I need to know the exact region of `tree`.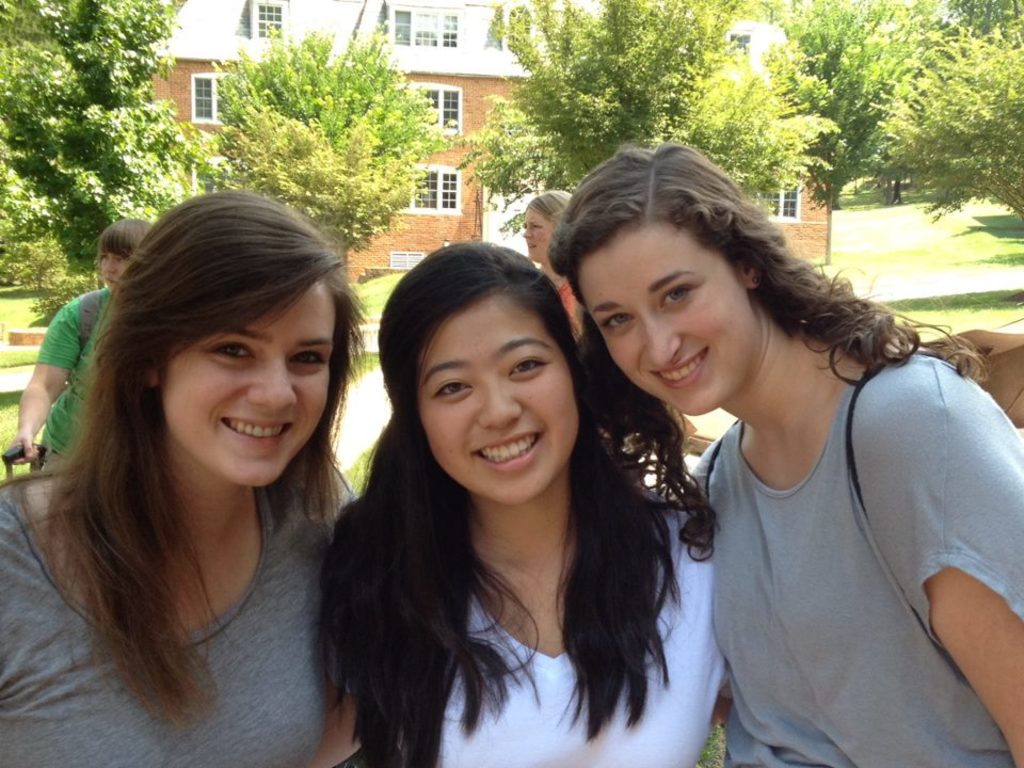
Region: (867,22,1023,213).
